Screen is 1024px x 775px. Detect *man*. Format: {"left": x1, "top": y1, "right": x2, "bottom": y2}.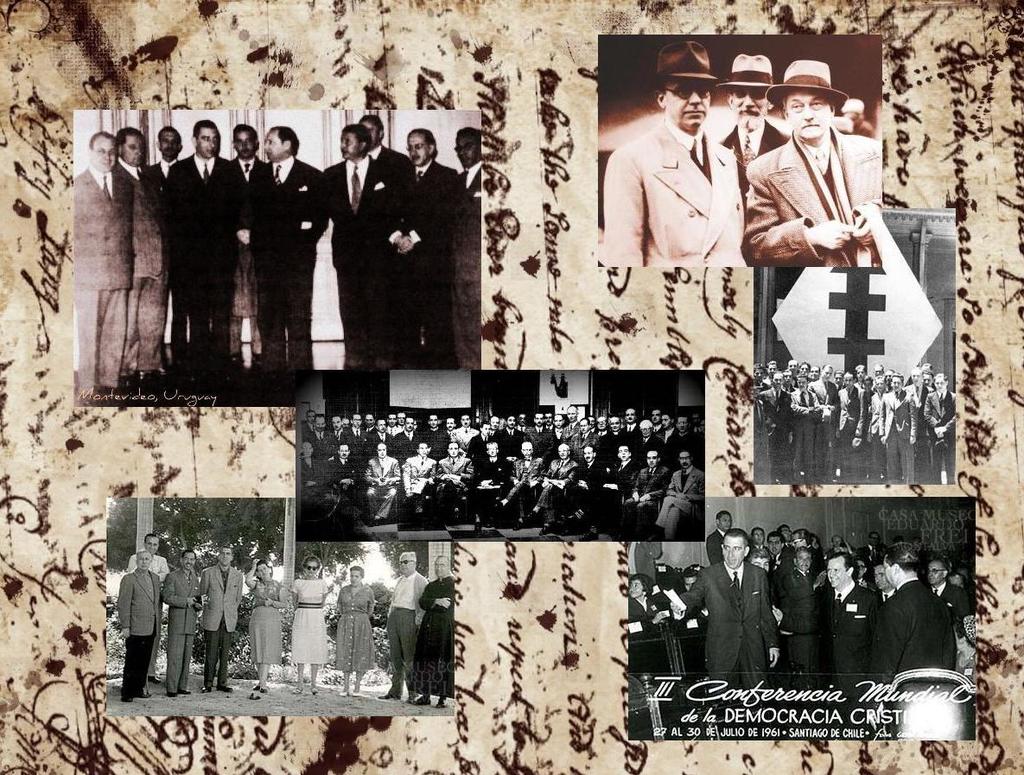
{"left": 196, "top": 543, "right": 245, "bottom": 694}.
